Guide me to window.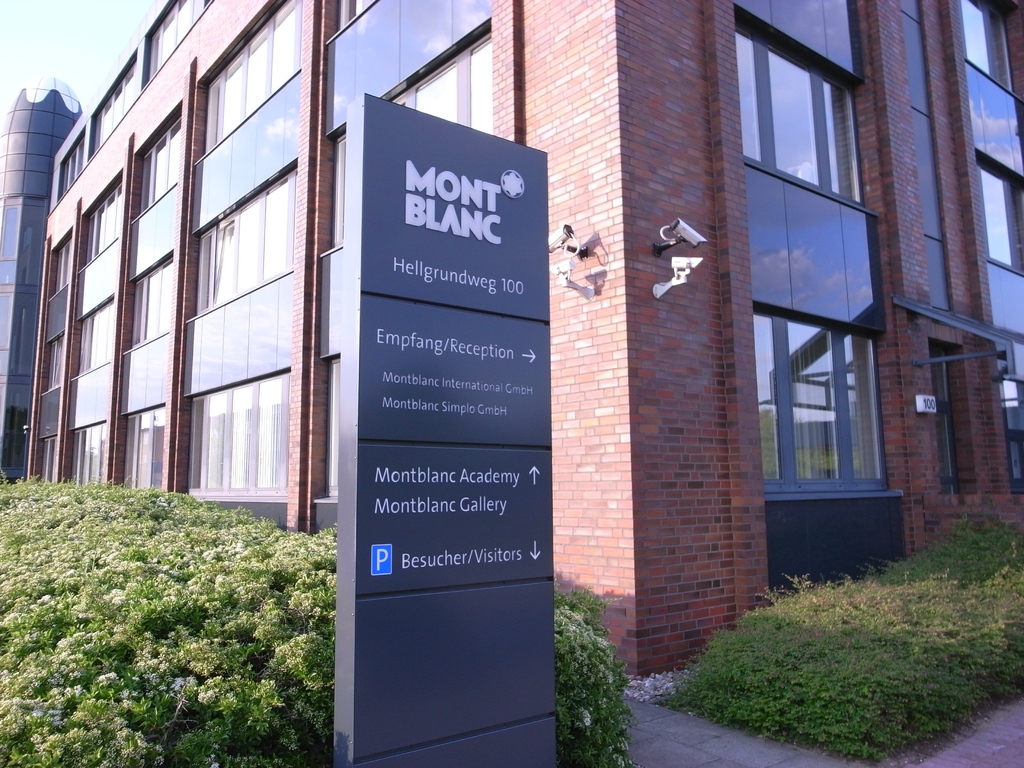
Guidance: crop(52, 128, 91, 195).
